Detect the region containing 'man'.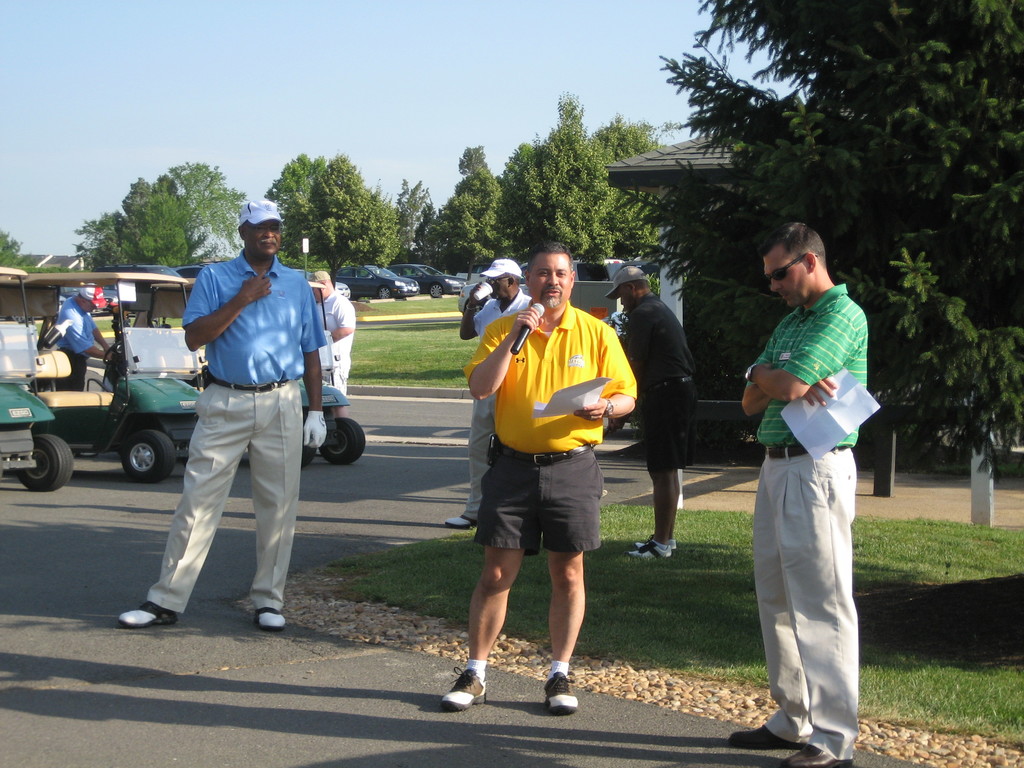
select_region(440, 238, 639, 716).
